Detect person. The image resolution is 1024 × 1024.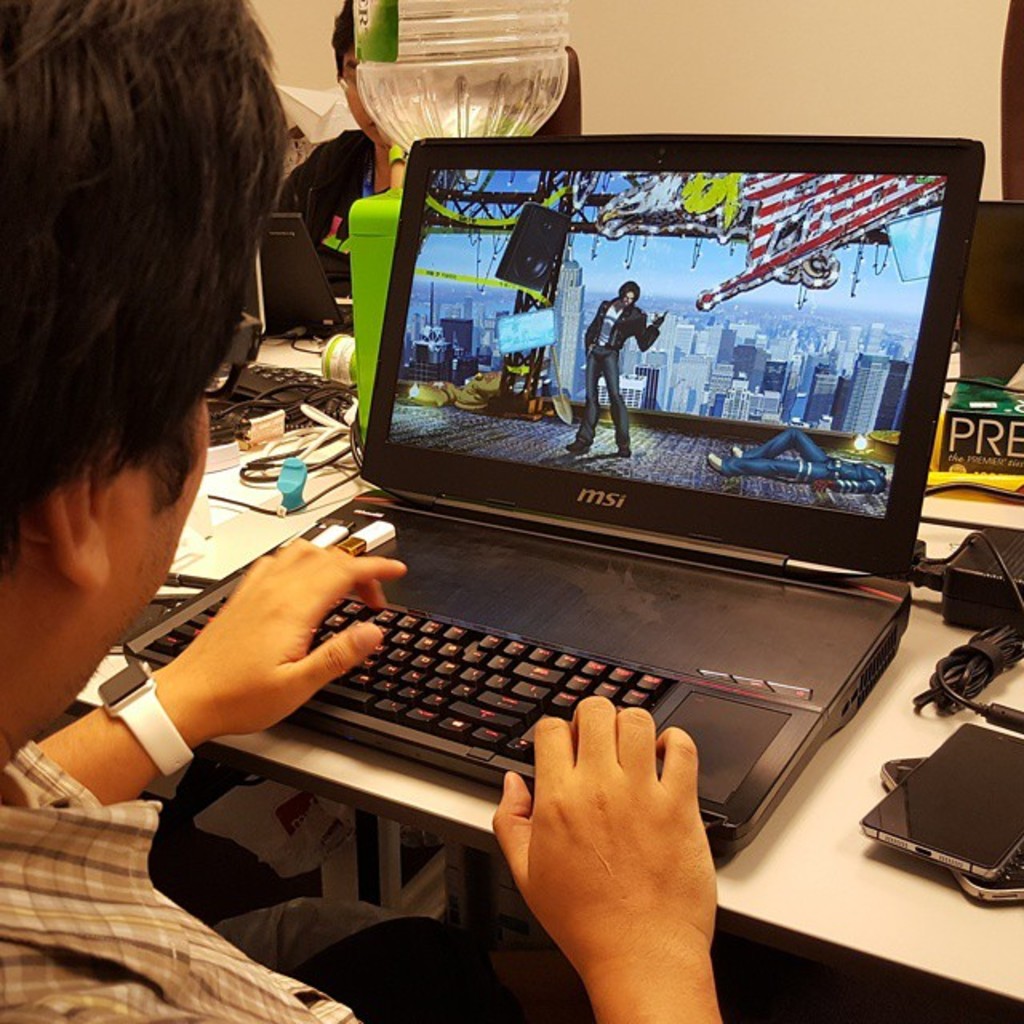
574,278,670,462.
